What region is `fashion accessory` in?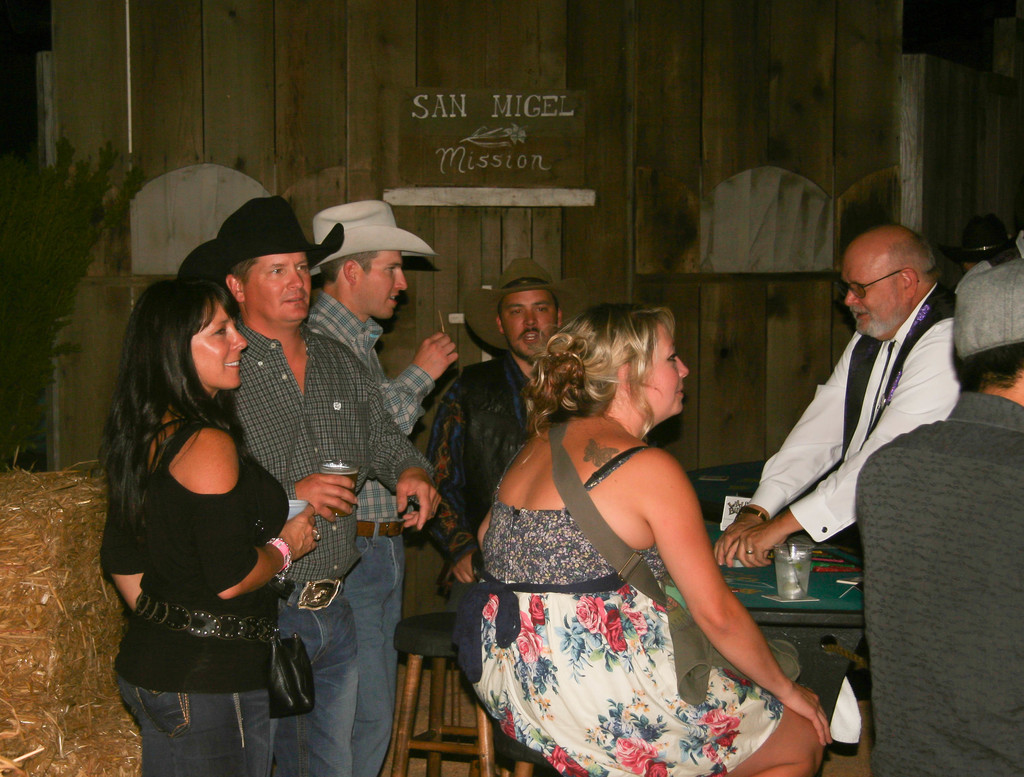
locate(737, 506, 766, 523).
